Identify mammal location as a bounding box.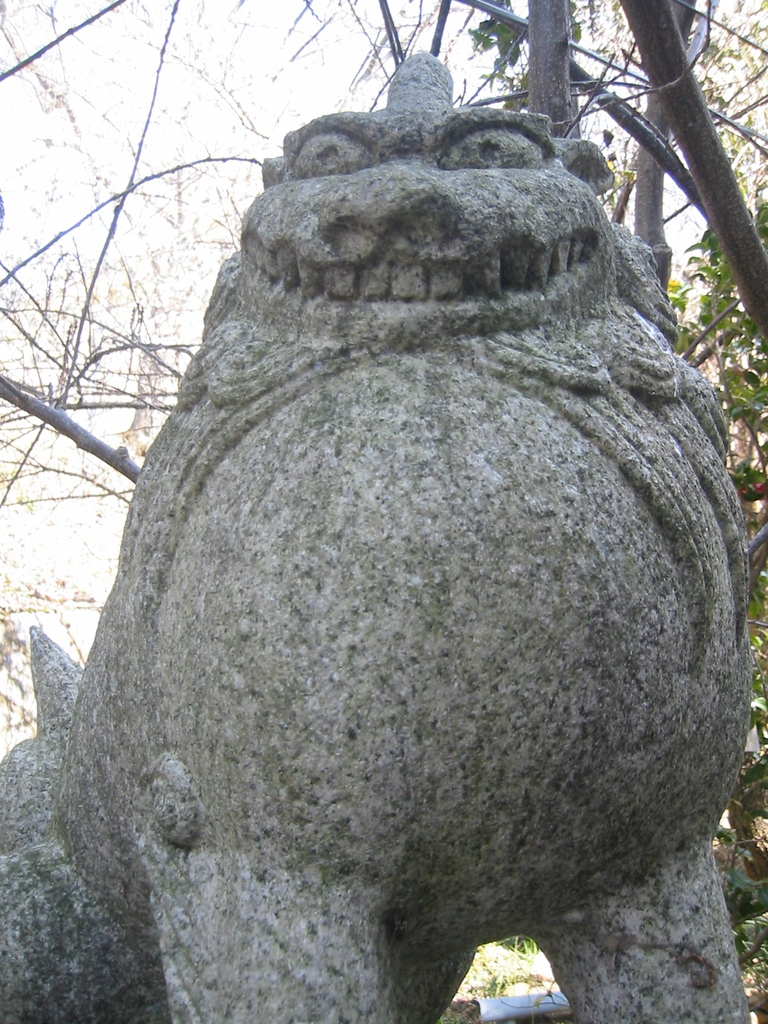
<bbox>40, 111, 752, 948</bbox>.
